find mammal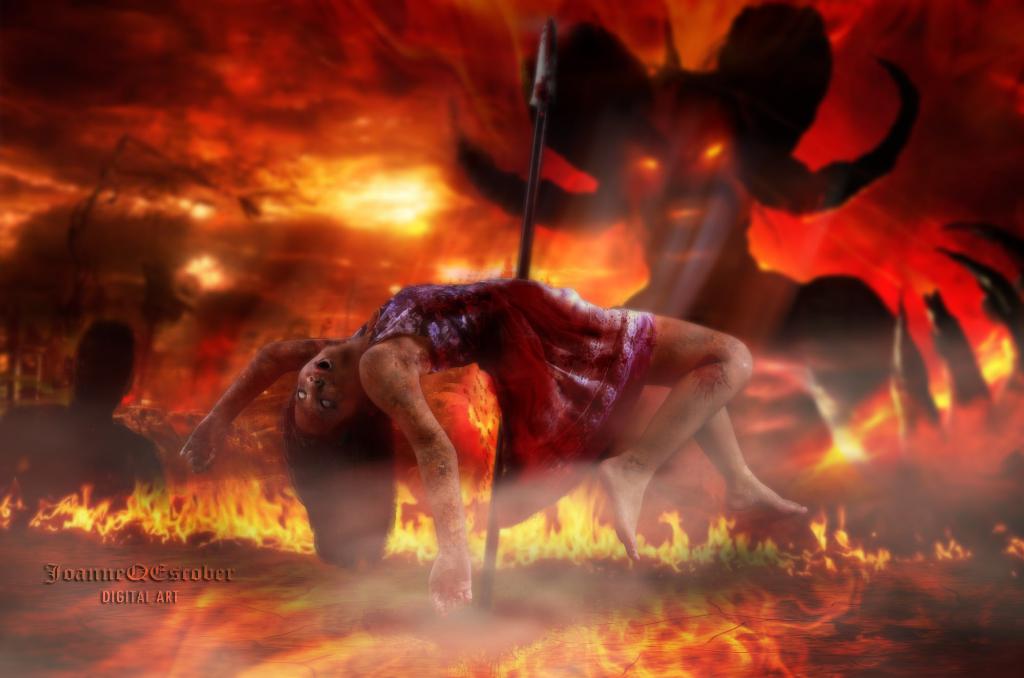
(178,269,808,622)
